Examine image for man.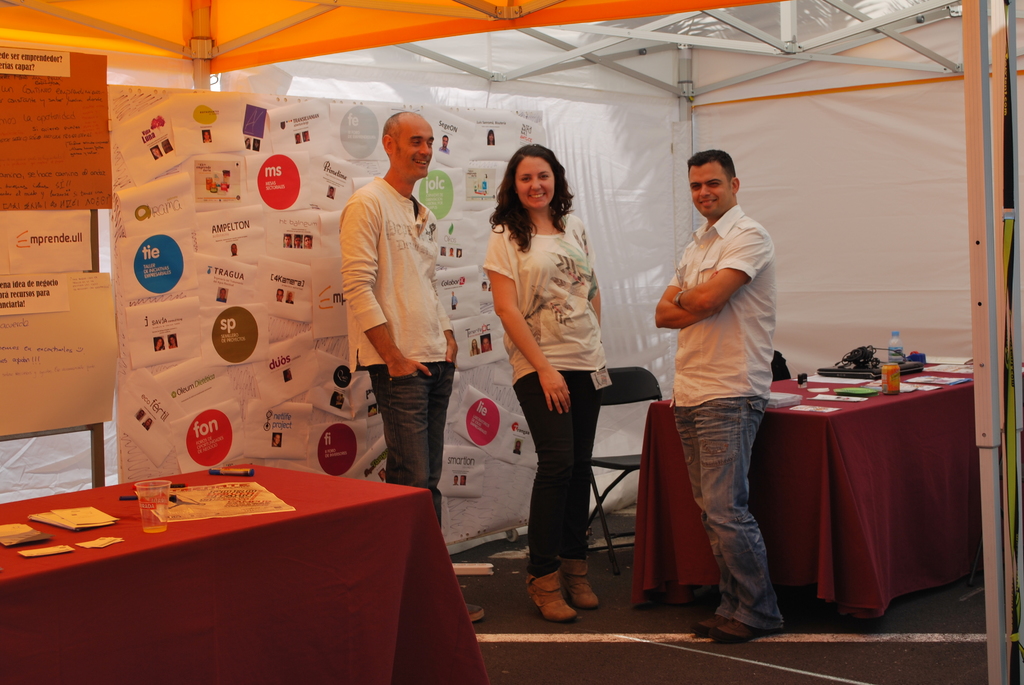
Examination result: box(448, 290, 456, 306).
